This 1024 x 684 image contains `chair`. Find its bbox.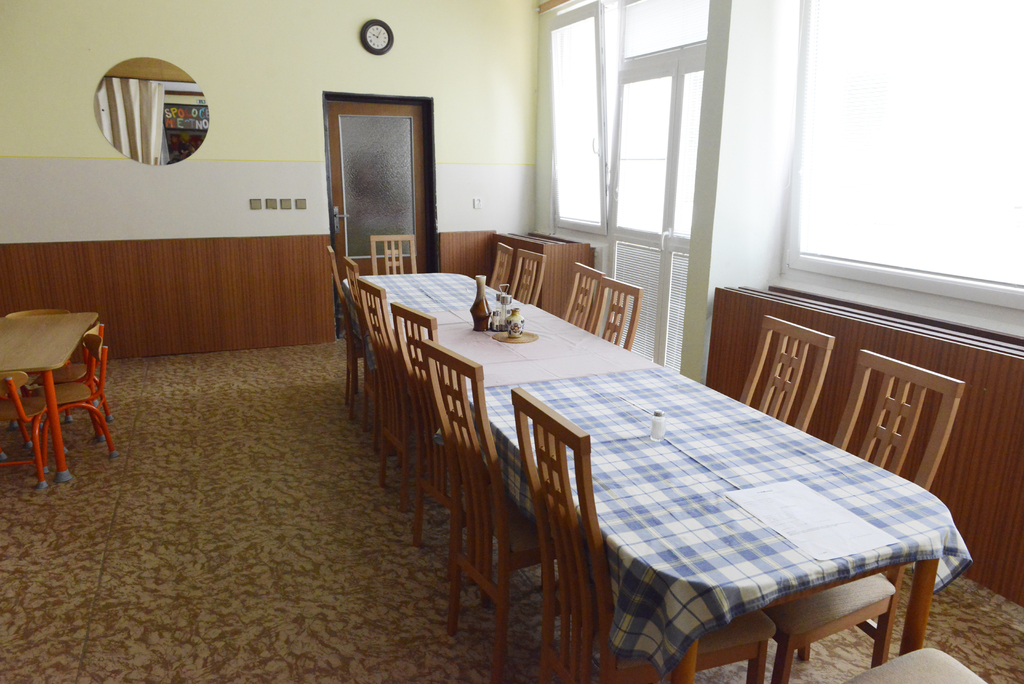
rect(510, 247, 539, 306).
